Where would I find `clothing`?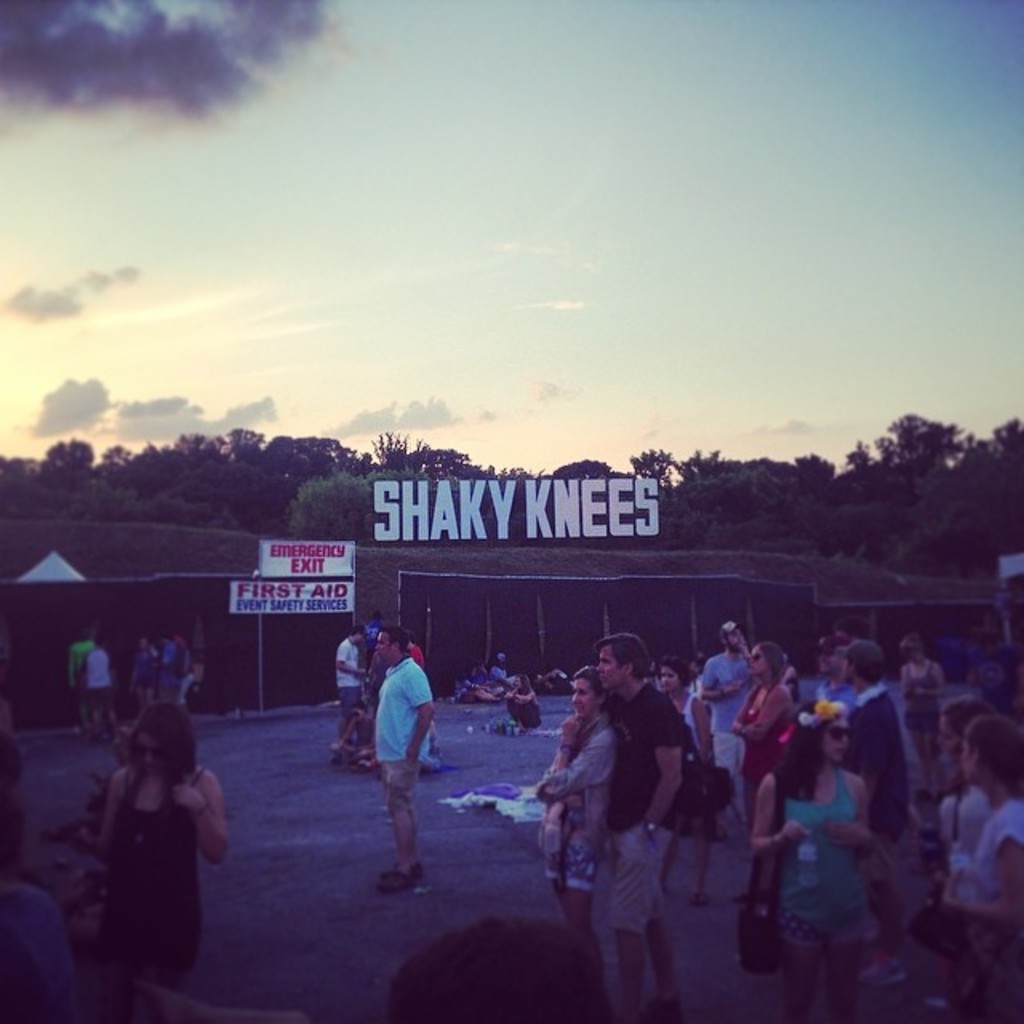
At <bbox>680, 691, 704, 757</bbox>.
